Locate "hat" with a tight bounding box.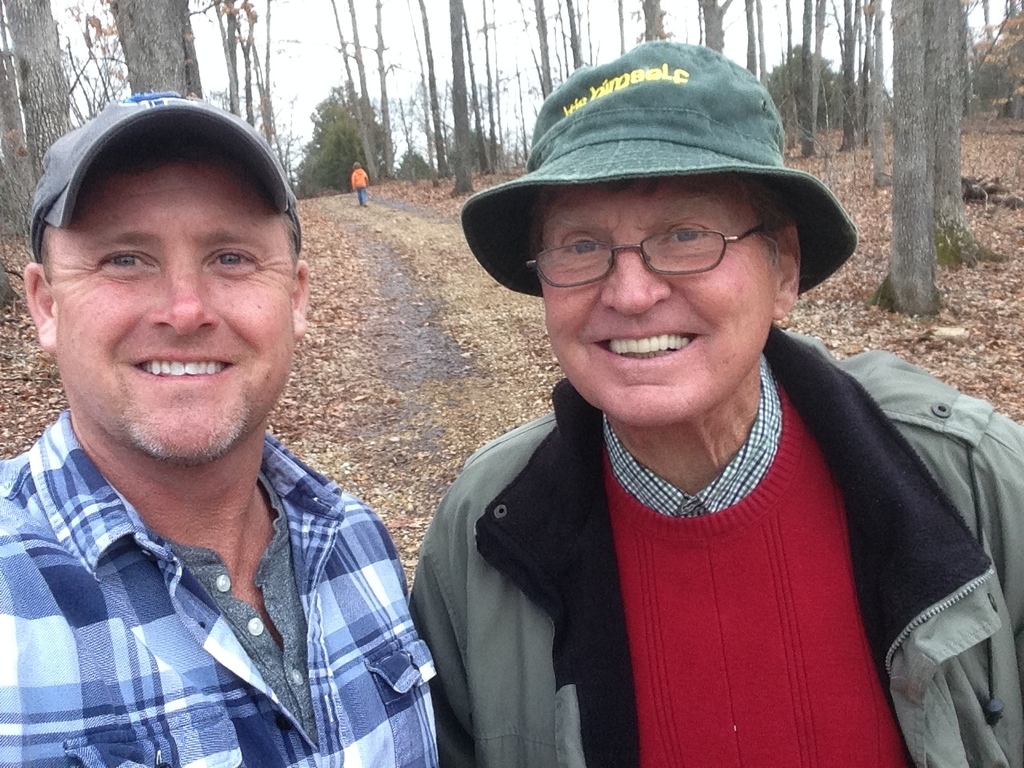
region(459, 38, 857, 299).
